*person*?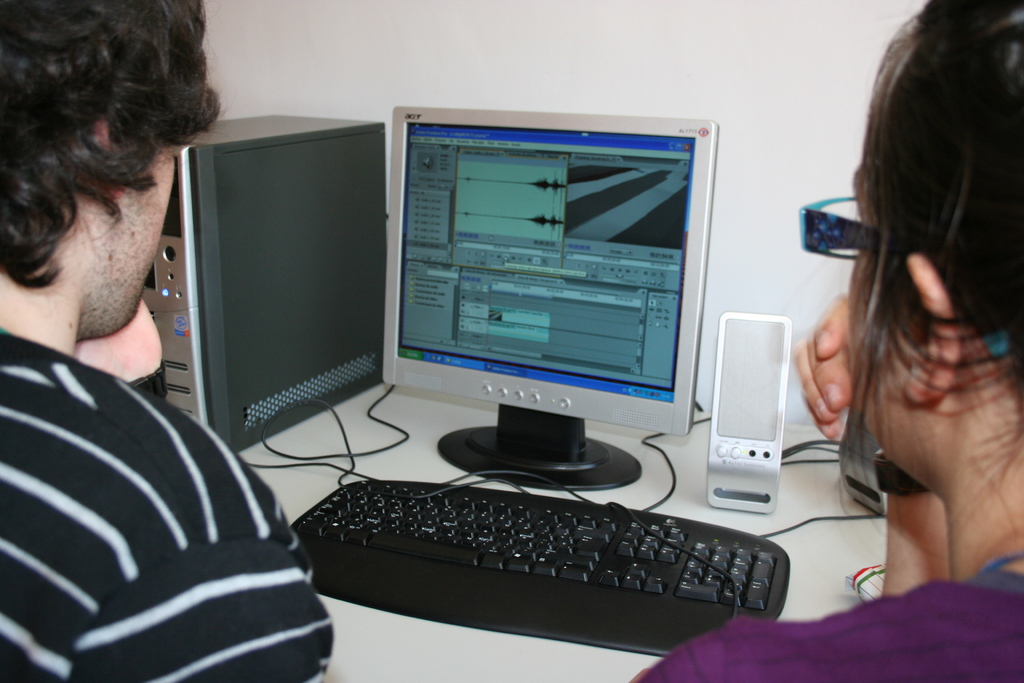
<region>0, 0, 334, 682</region>
